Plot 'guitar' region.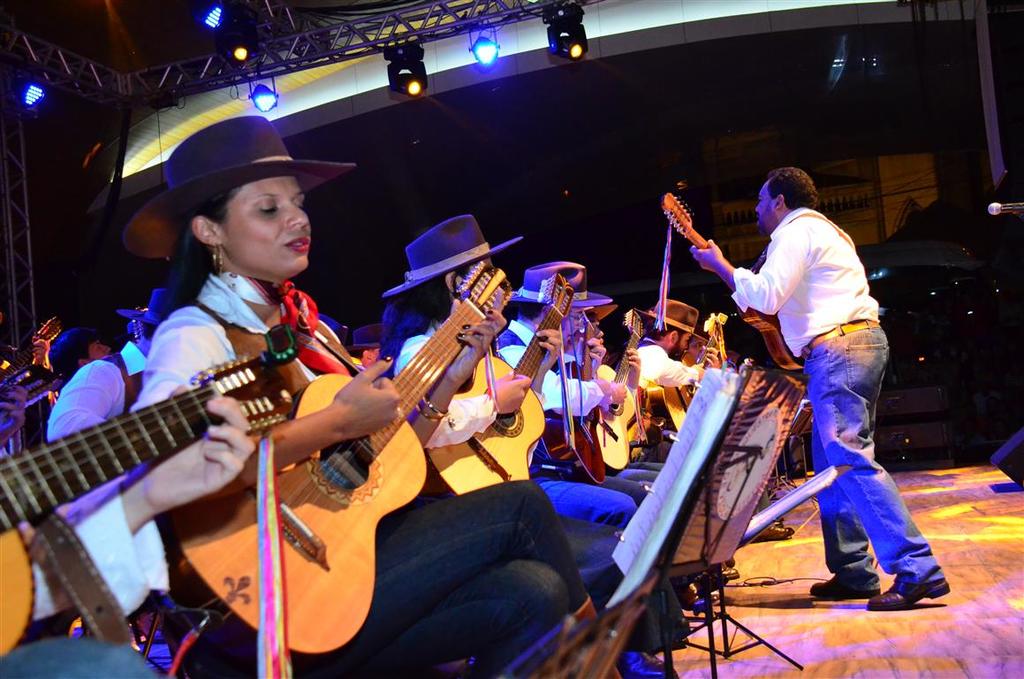
Plotted at <region>0, 329, 300, 656</region>.
